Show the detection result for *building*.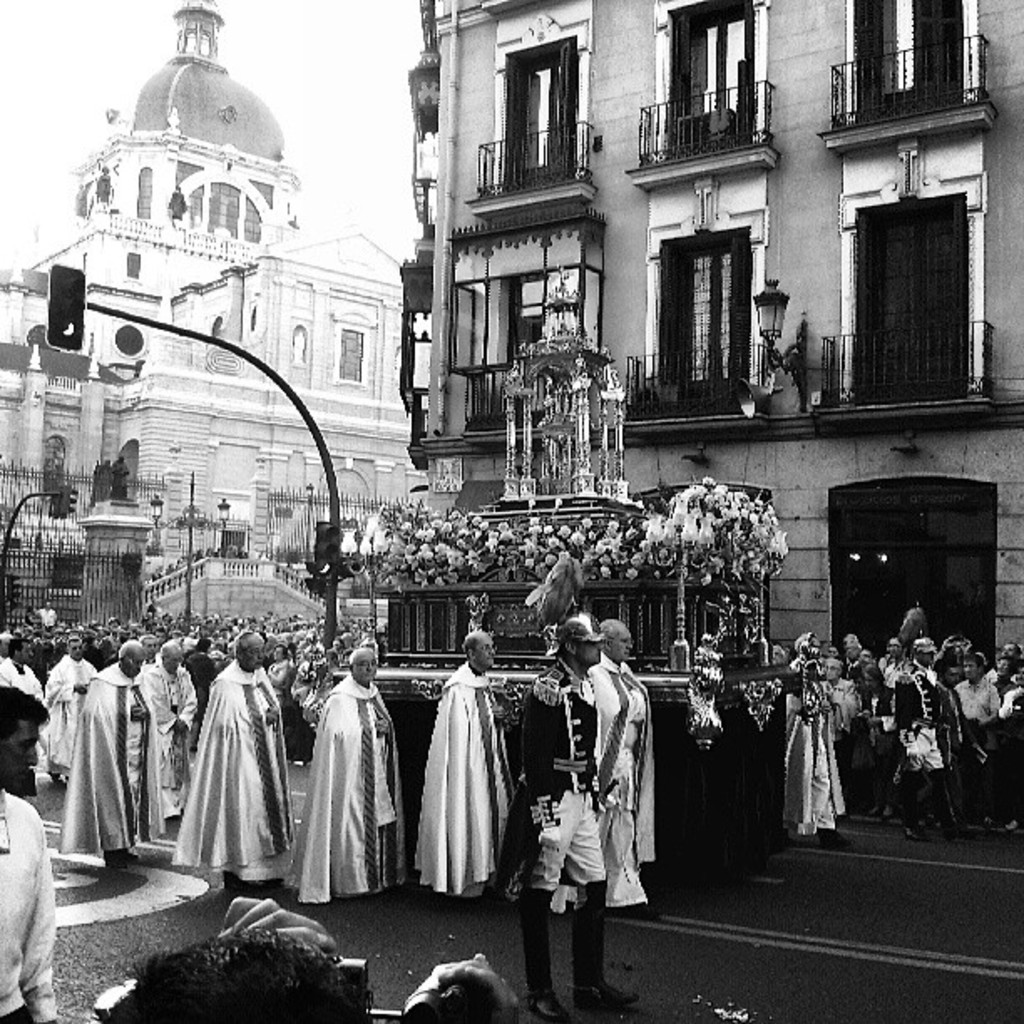
[3,0,417,408].
